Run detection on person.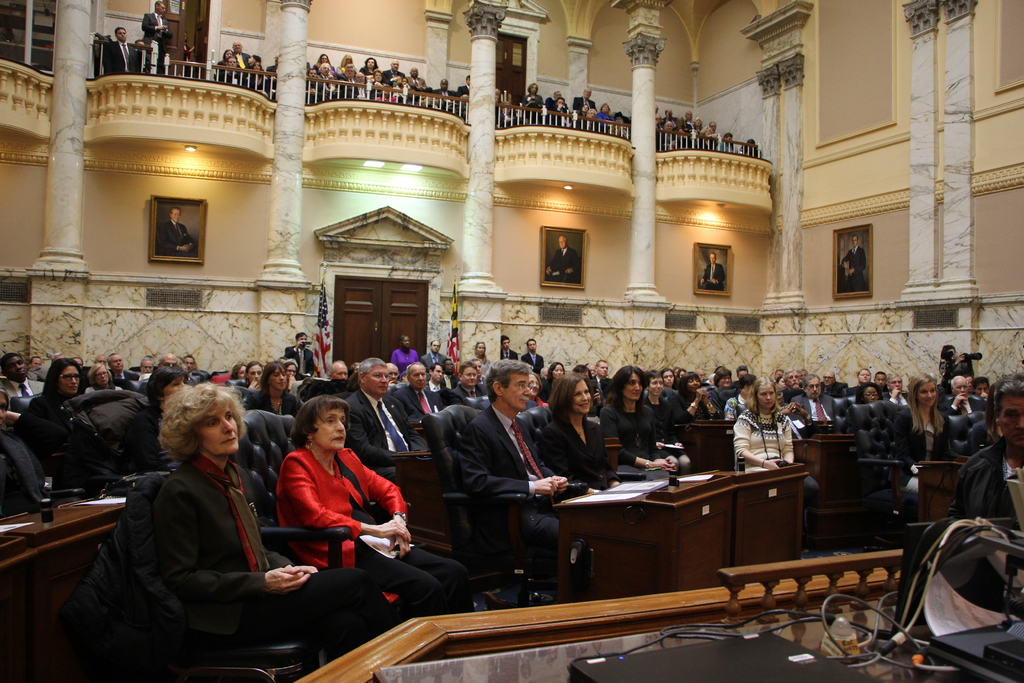
Result: detection(546, 235, 582, 285).
